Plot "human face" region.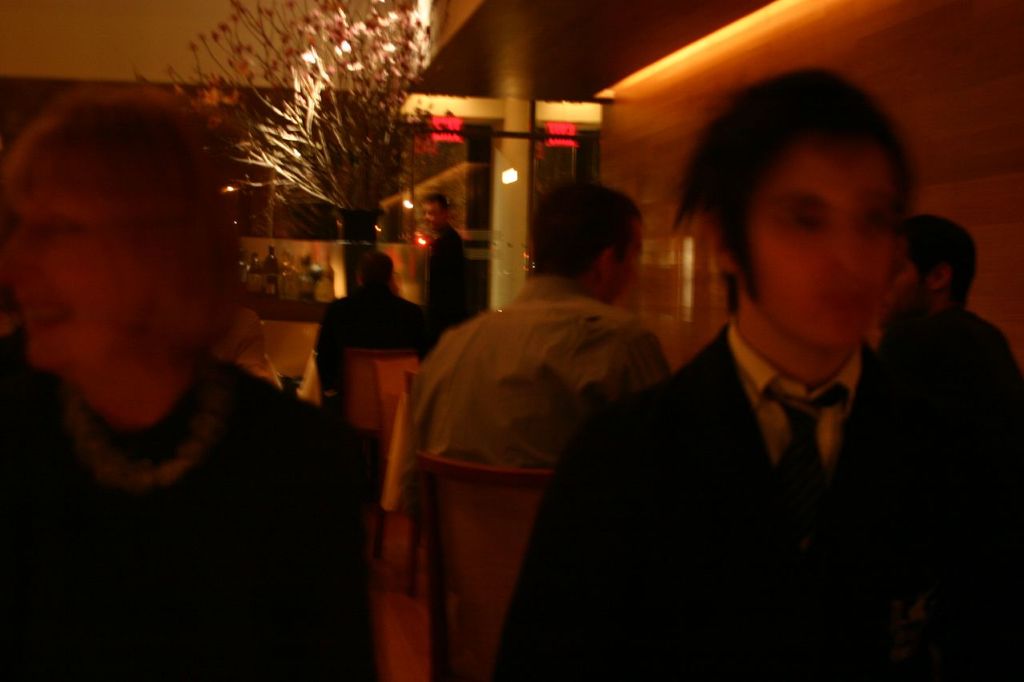
Plotted at l=740, t=142, r=898, b=350.
